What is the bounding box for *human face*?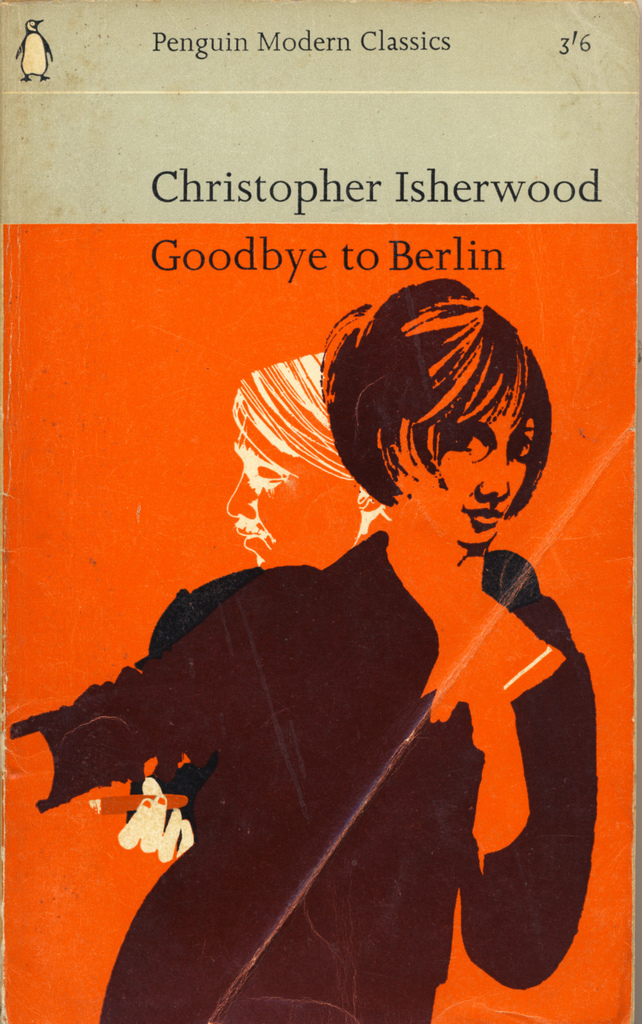
locate(226, 420, 366, 573).
